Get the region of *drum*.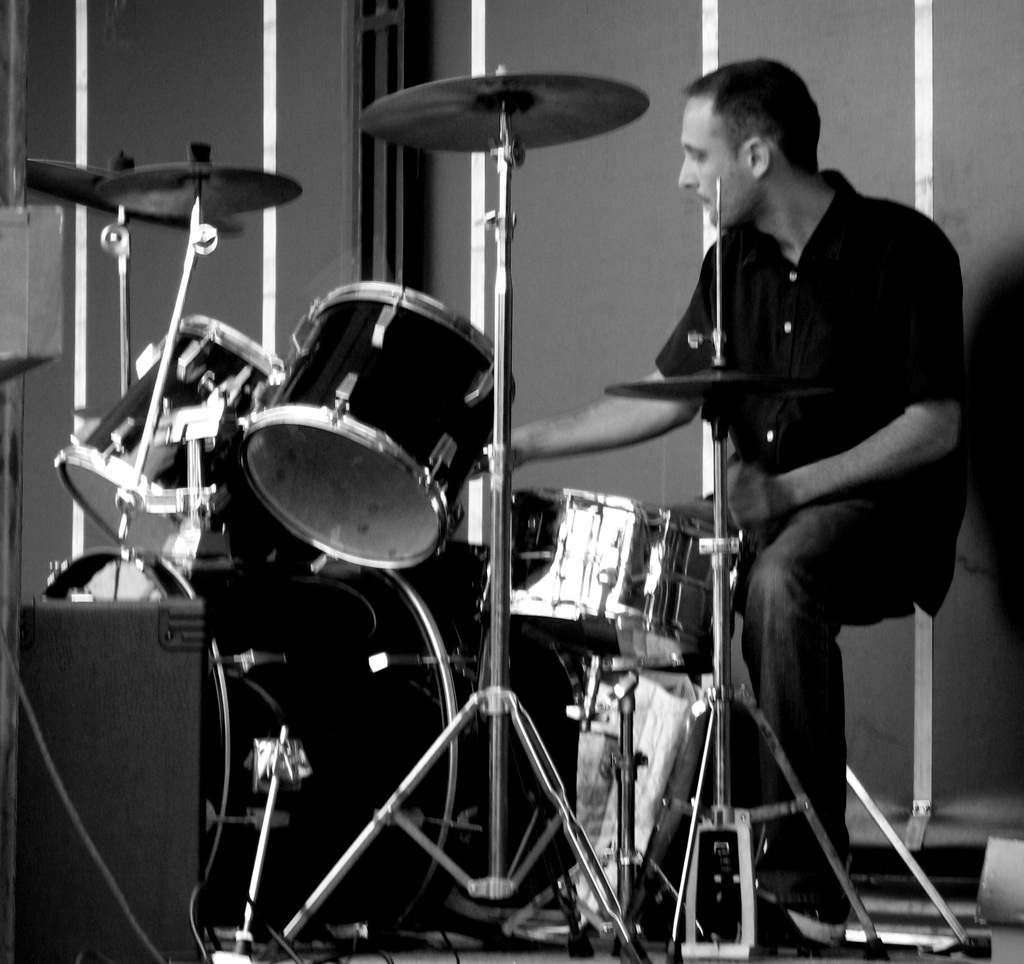
box(242, 281, 515, 568).
